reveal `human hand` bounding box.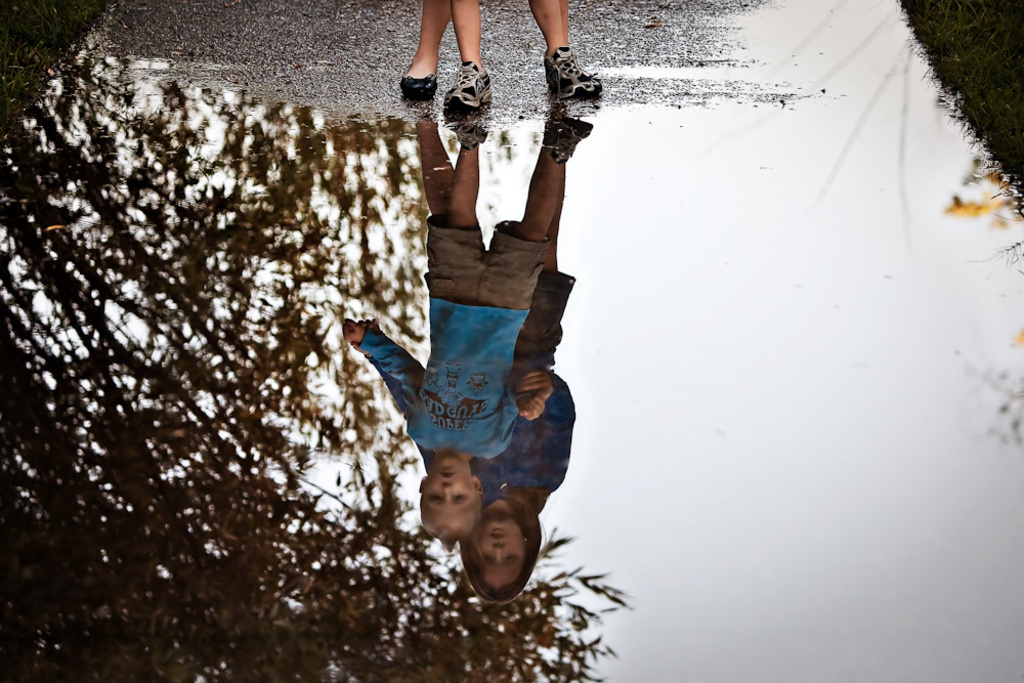
Revealed: (x1=516, y1=367, x2=555, y2=404).
